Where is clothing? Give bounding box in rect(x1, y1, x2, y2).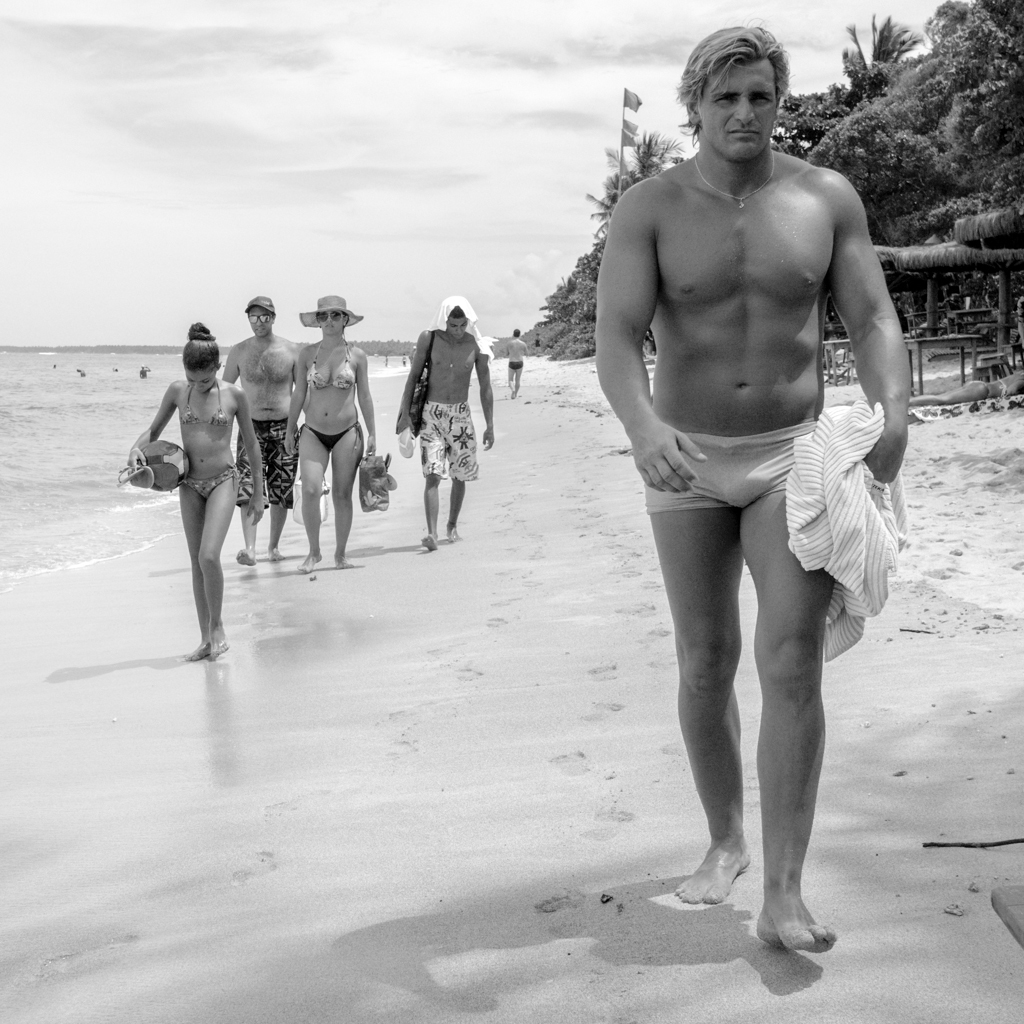
rect(506, 355, 525, 373).
